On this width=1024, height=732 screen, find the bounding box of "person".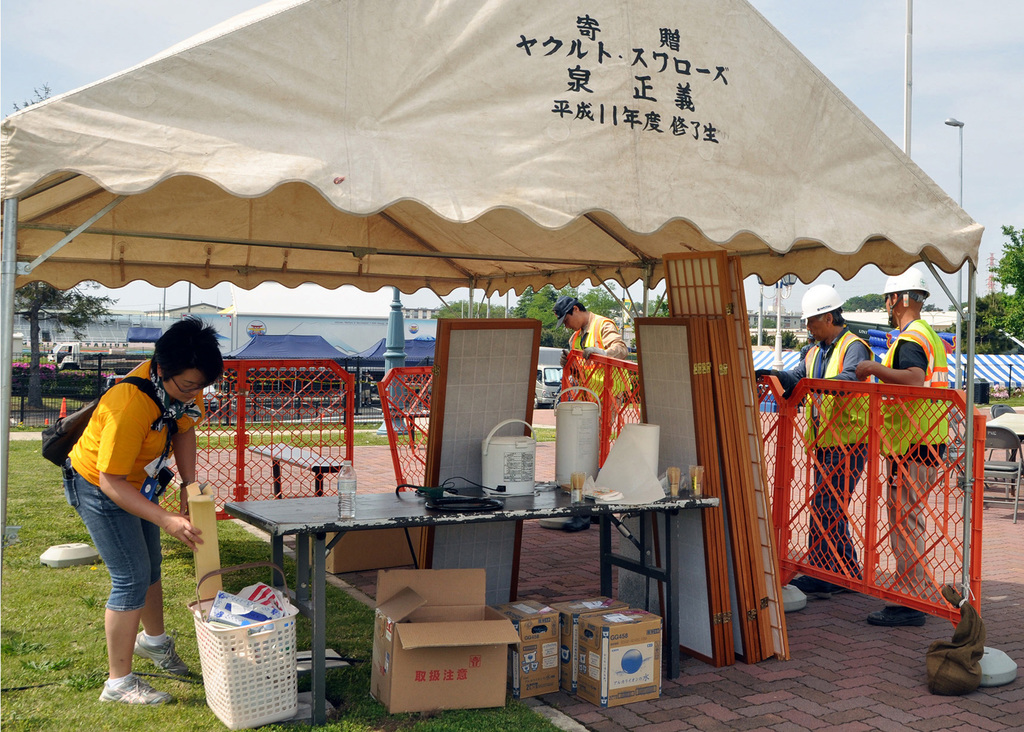
Bounding box: <region>852, 269, 947, 629</region>.
